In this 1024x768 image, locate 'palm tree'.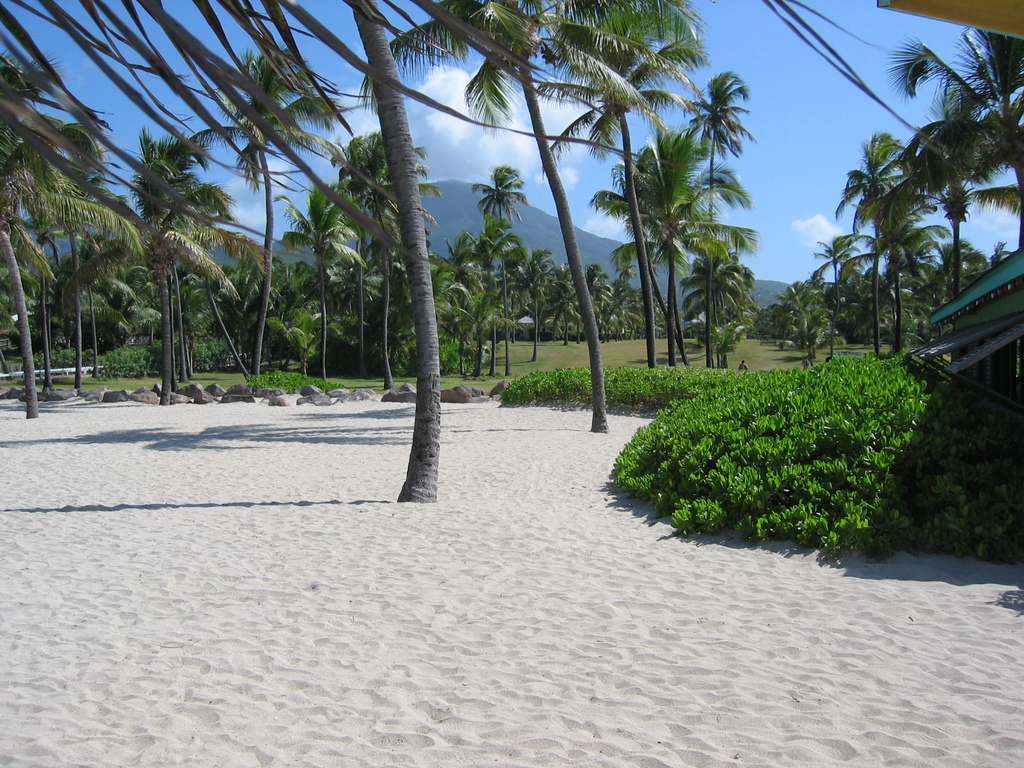
Bounding box: (282, 0, 441, 499).
